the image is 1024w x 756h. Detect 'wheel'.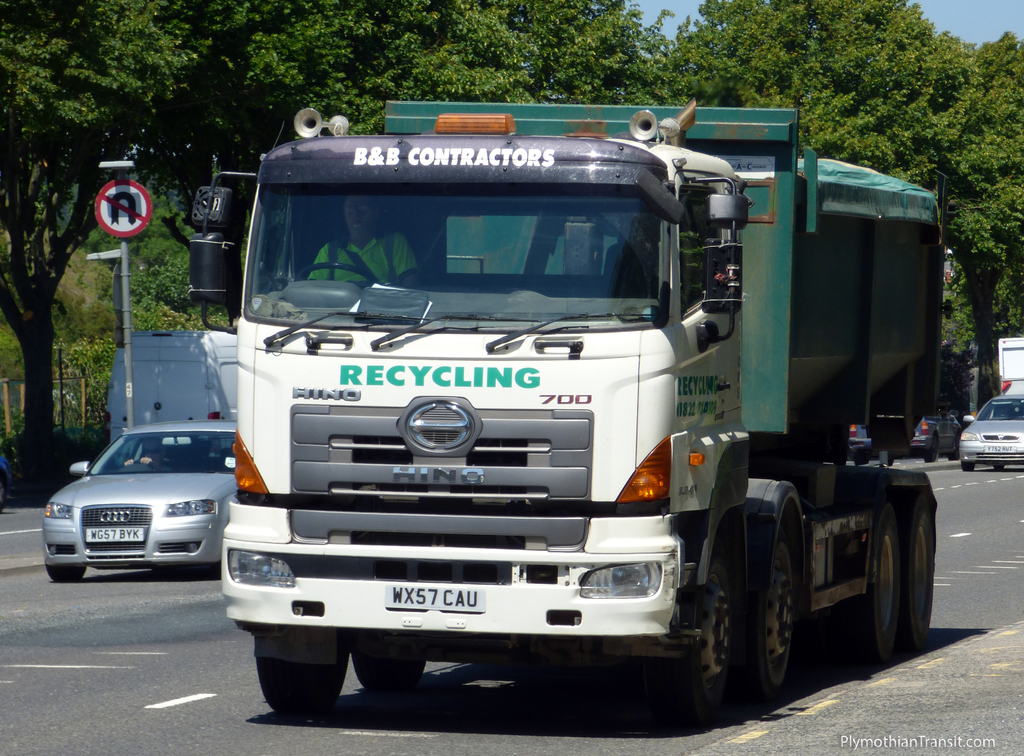
Detection: x1=991 y1=463 x2=1007 y2=471.
